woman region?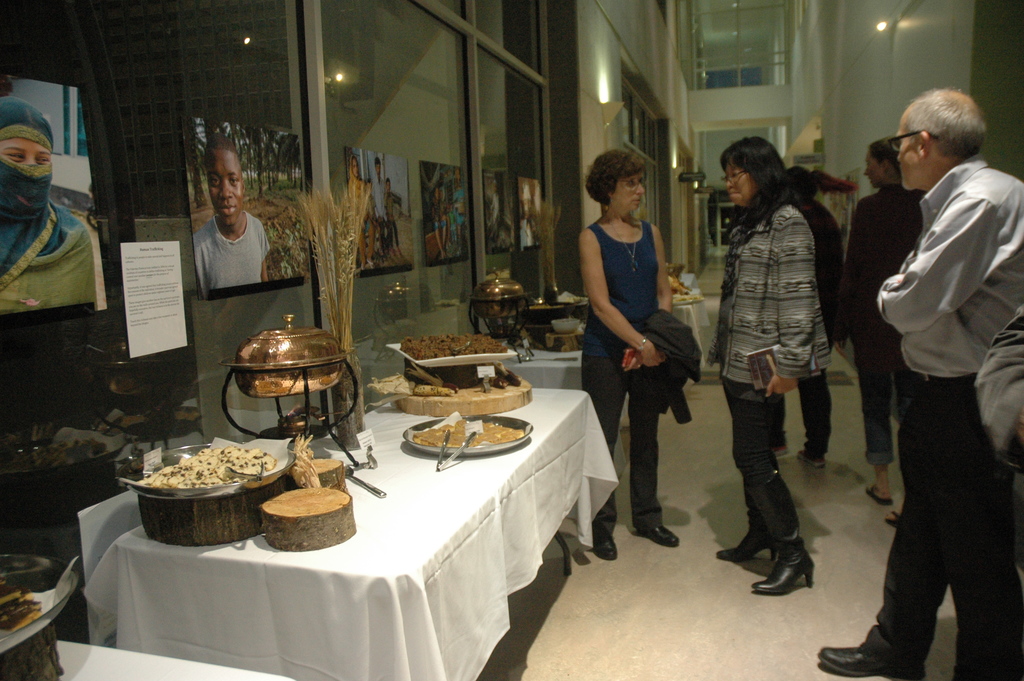
(0, 97, 106, 314)
